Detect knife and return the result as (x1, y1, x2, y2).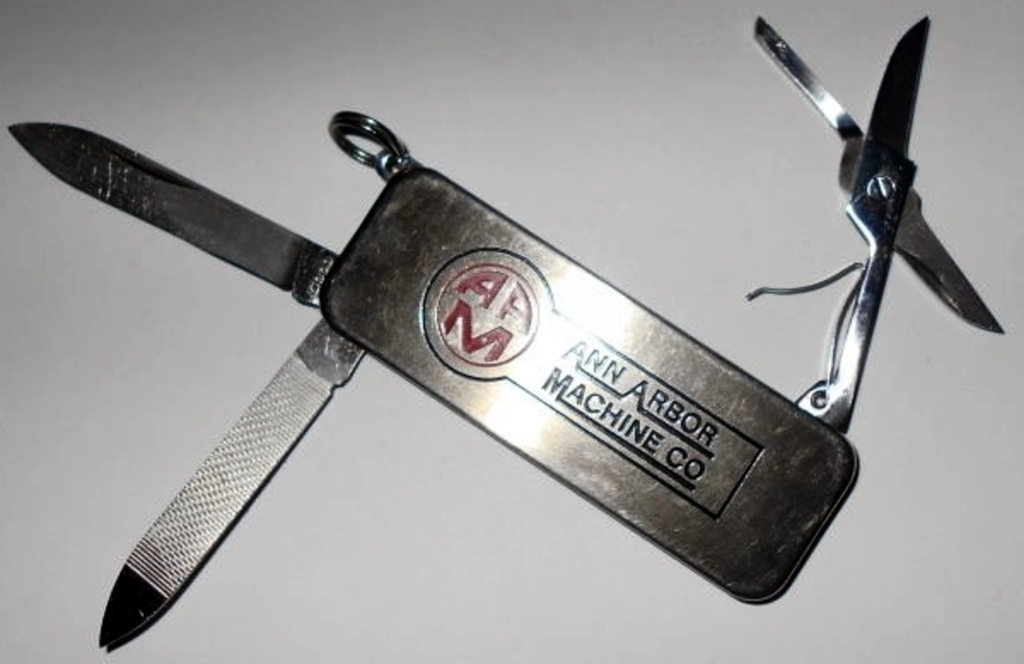
(751, 14, 1005, 430).
